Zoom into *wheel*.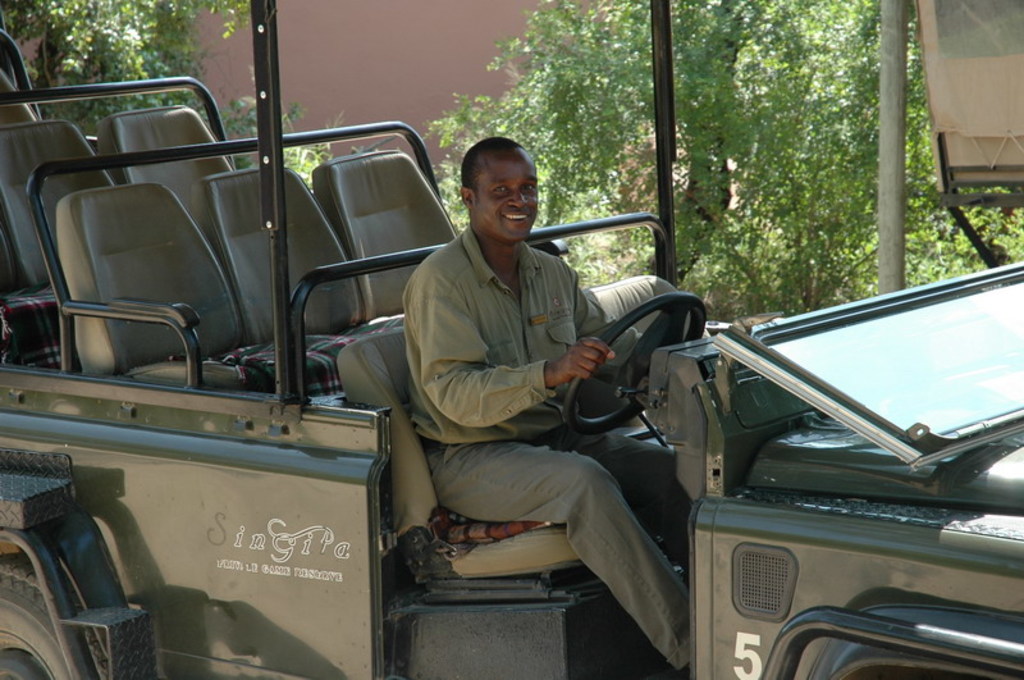
Zoom target: <region>562, 298, 709, 433</region>.
